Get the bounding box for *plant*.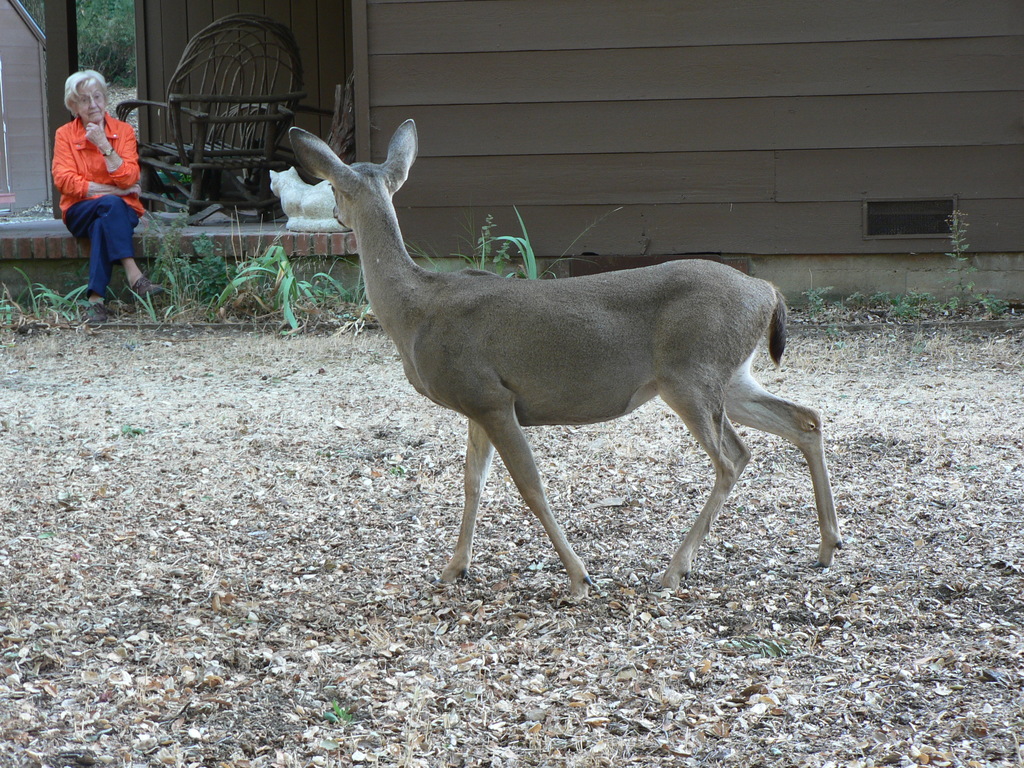
<region>148, 188, 365, 339</region>.
